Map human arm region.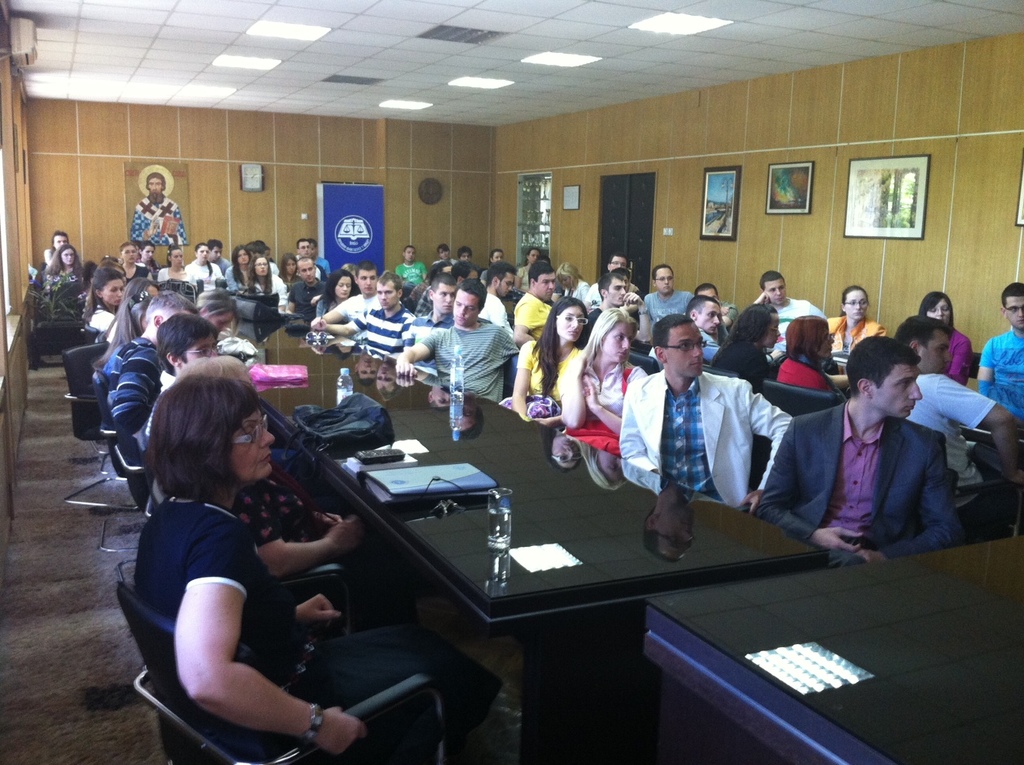
Mapped to [left=617, top=382, right=672, bottom=473].
